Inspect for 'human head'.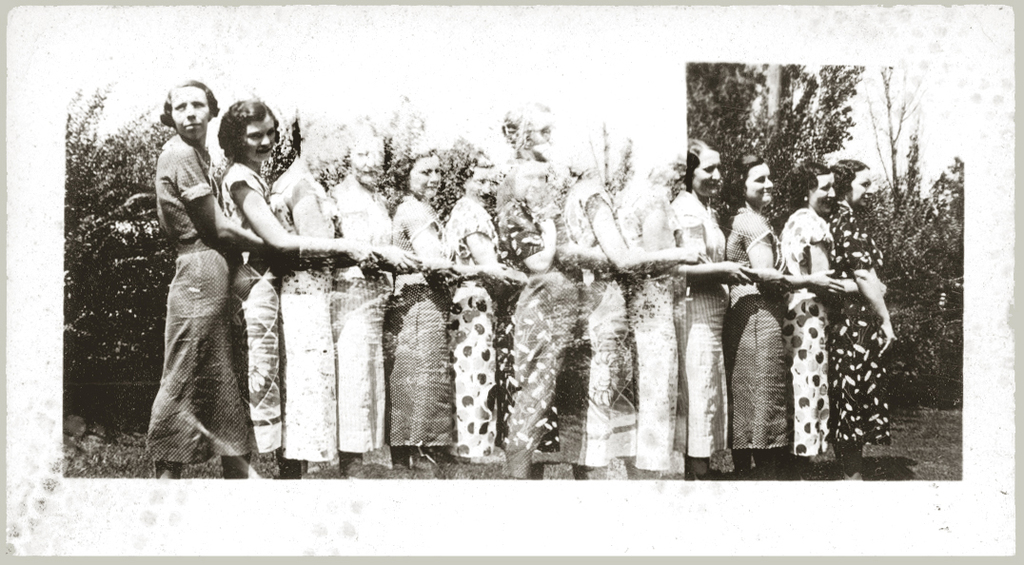
Inspection: (x1=732, y1=149, x2=778, y2=206).
